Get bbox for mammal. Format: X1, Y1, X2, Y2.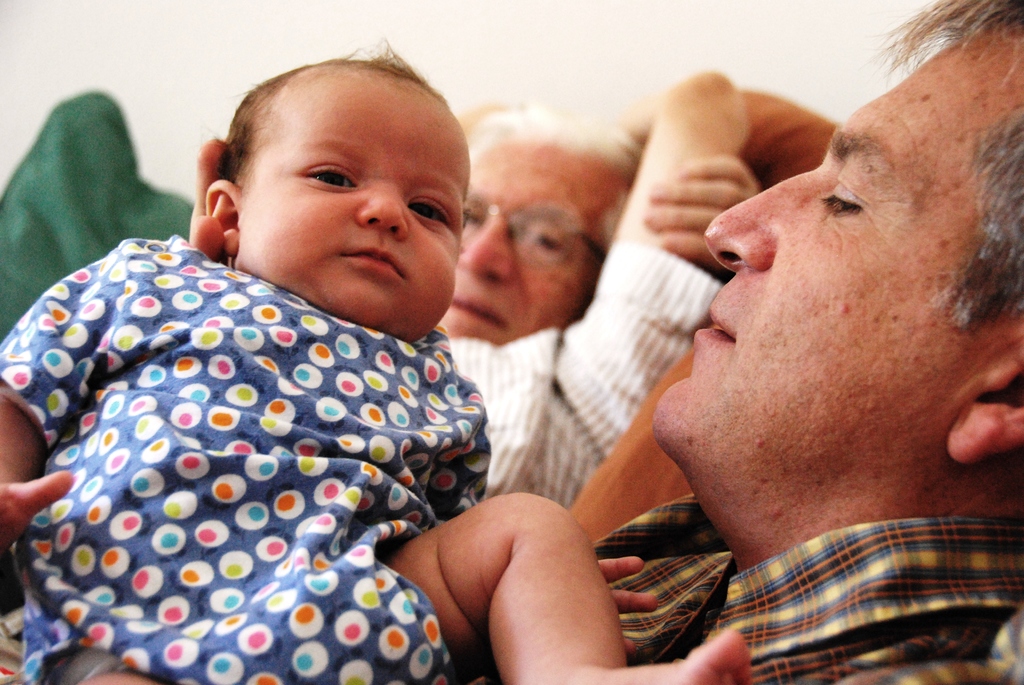
0, 36, 755, 684.
